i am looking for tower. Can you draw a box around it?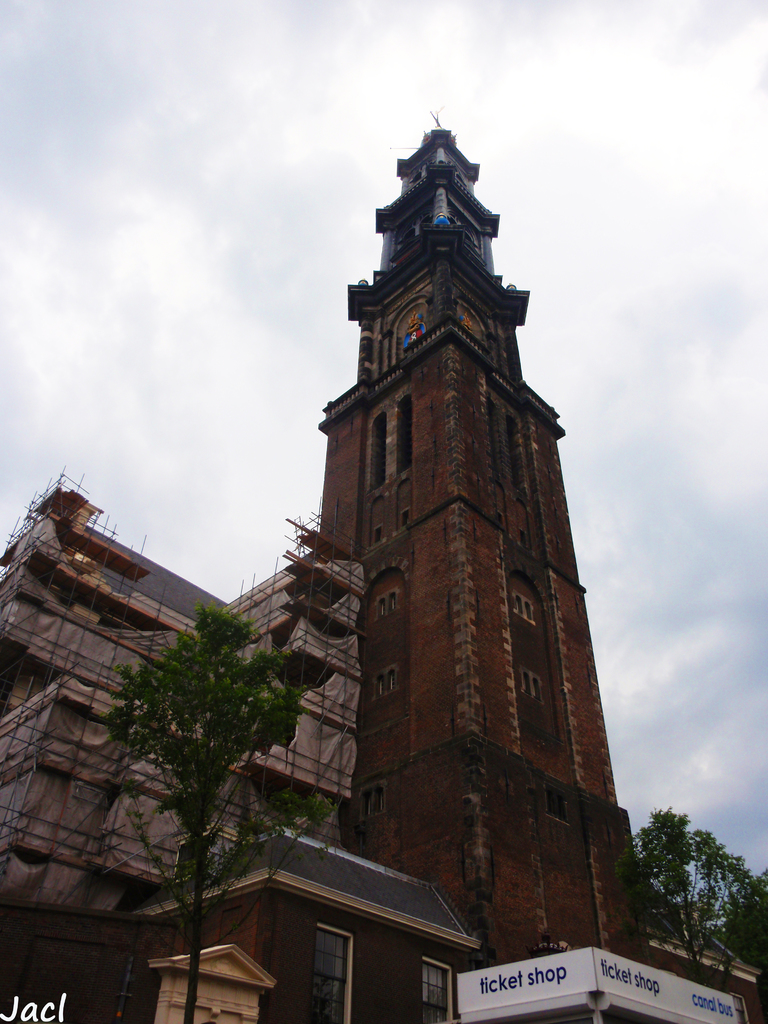
Sure, the bounding box is region(0, 461, 682, 803).
